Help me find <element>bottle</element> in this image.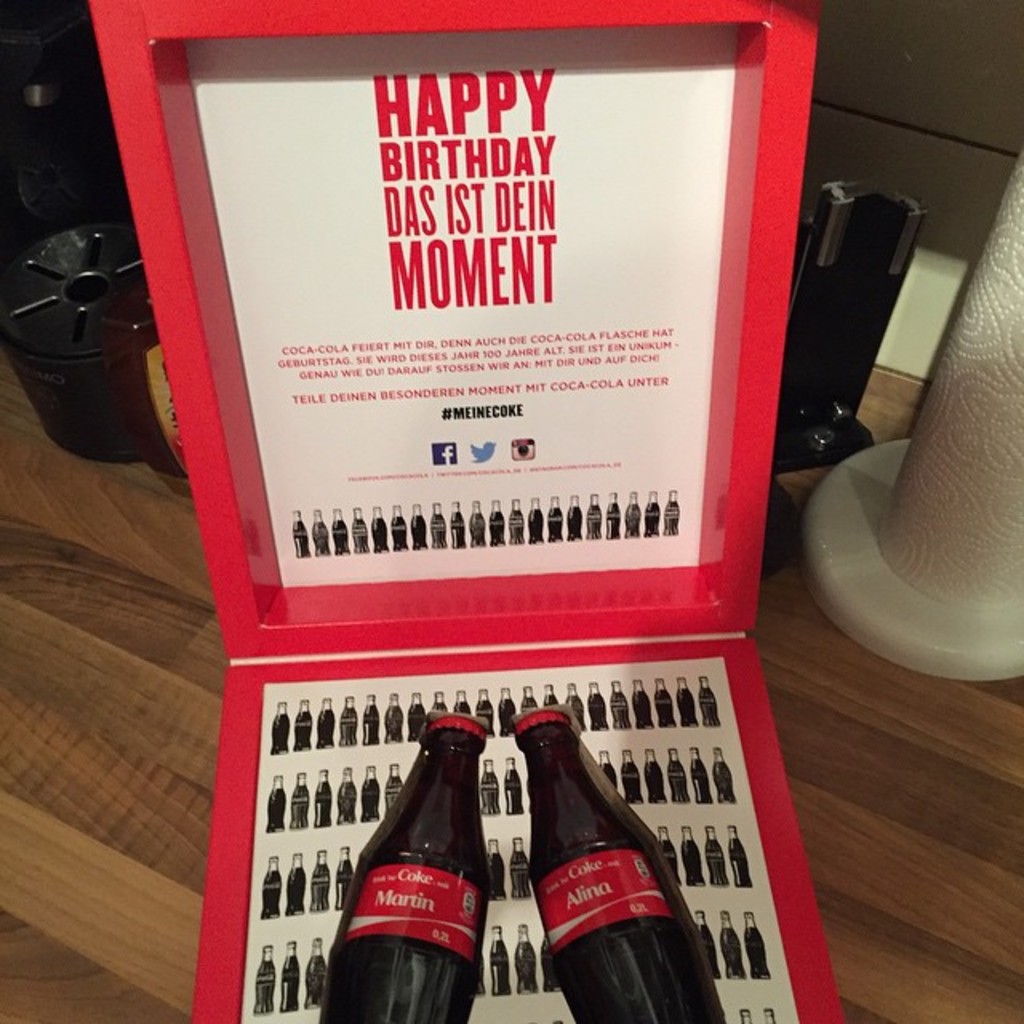
Found it: 486, 922, 512, 995.
